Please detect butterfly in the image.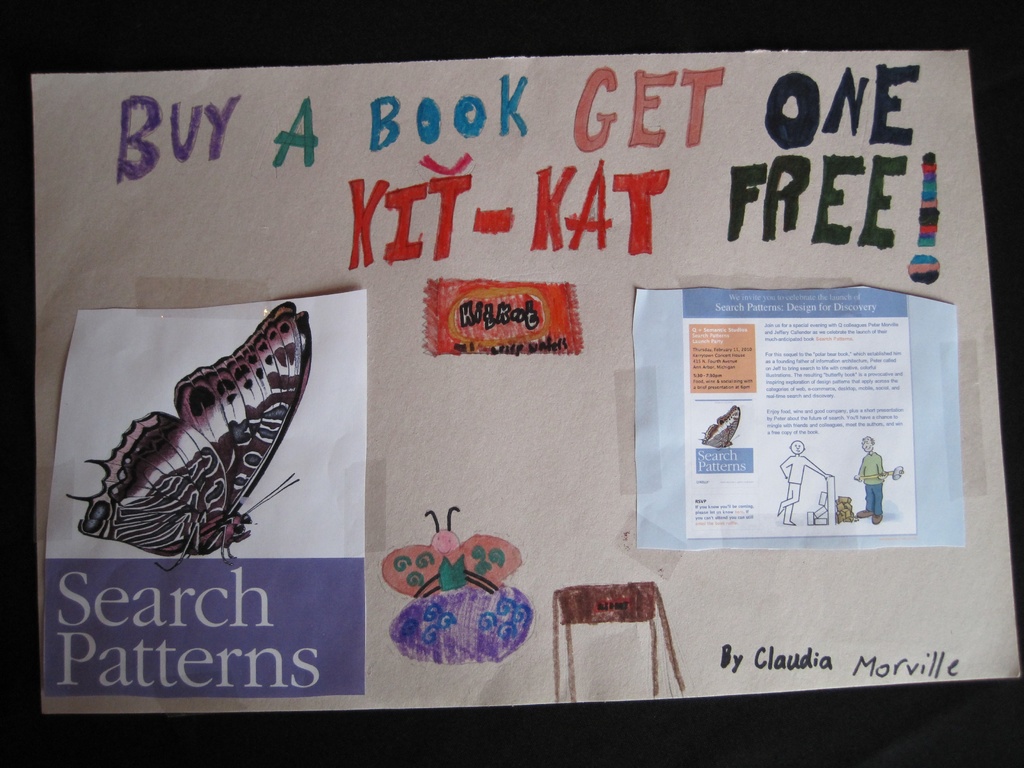
{"x1": 696, "y1": 406, "x2": 741, "y2": 451}.
